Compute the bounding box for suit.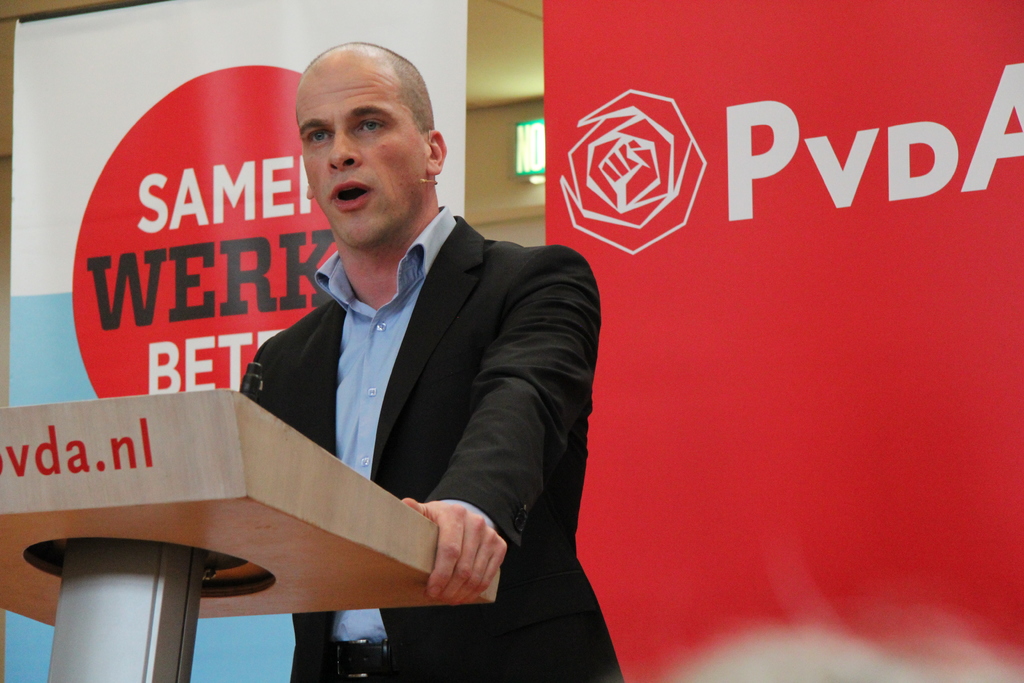
218,129,605,657.
